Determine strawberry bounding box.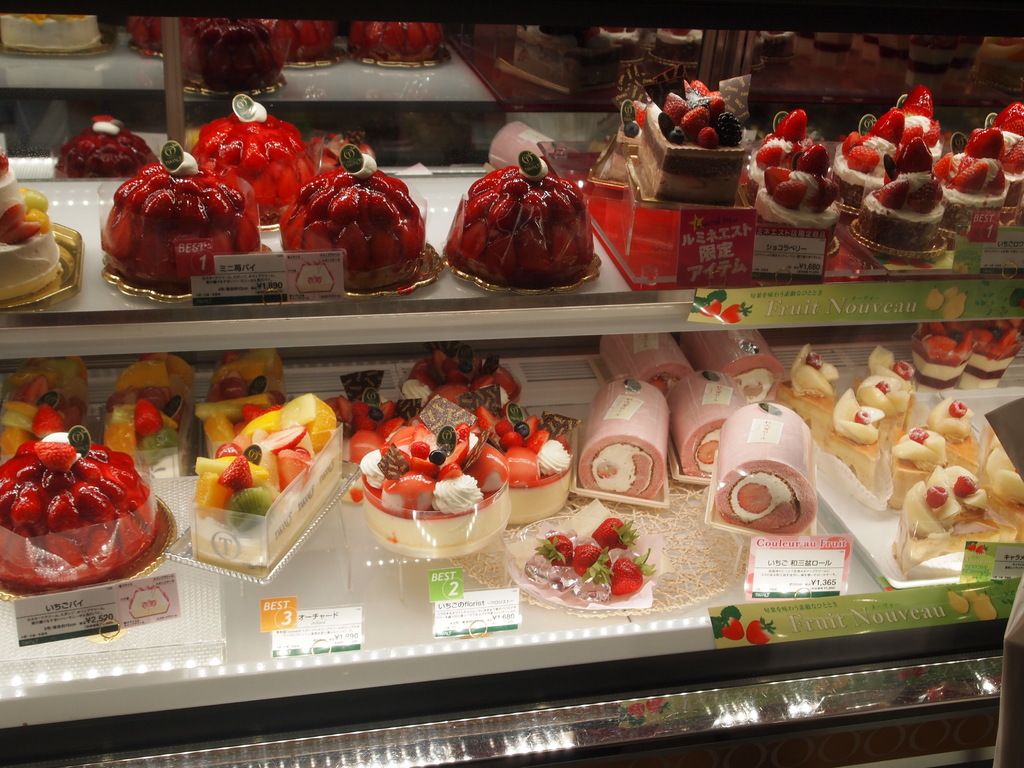
Determined: BBox(991, 102, 1016, 134).
